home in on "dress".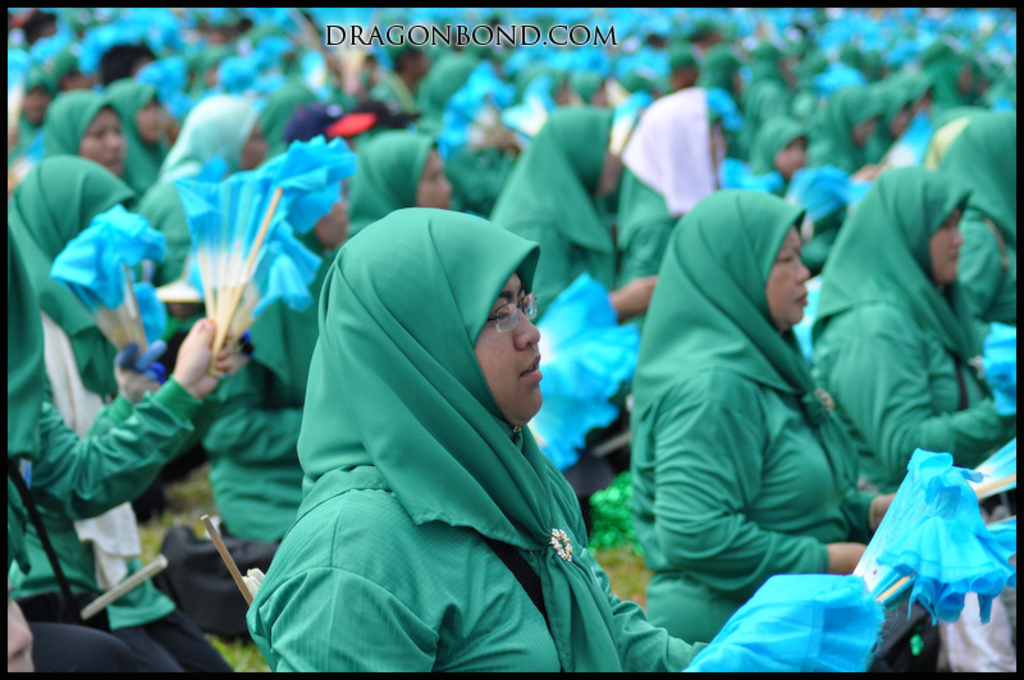
Homed in at (x1=197, y1=339, x2=308, y2=549).
